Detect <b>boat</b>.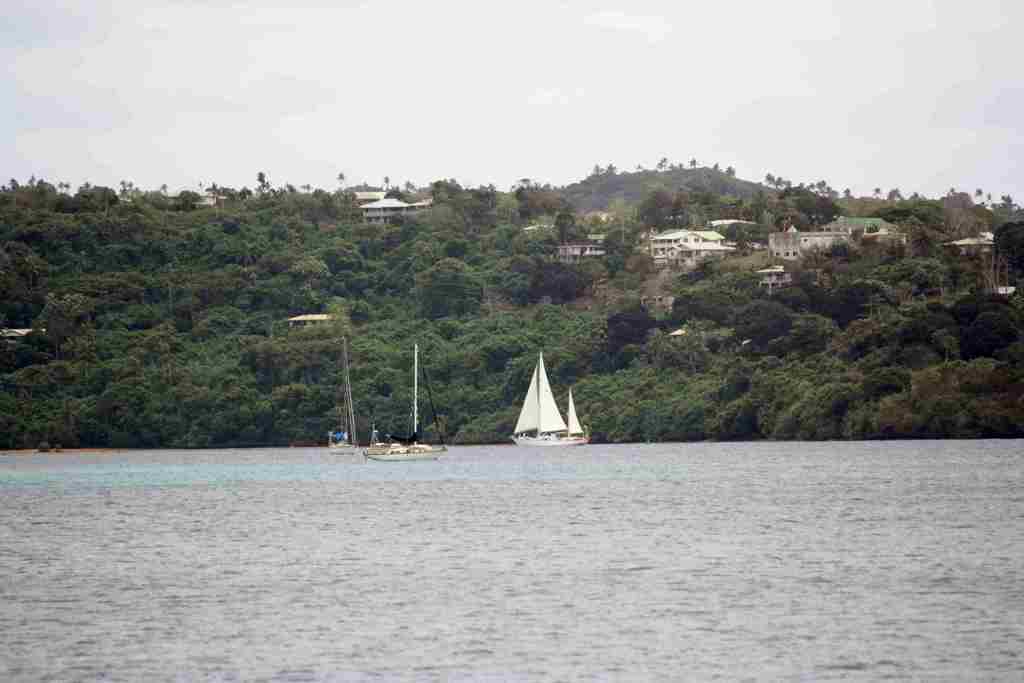
Detected at {"left": 365, "top": 345, "right": 444, "bottom": 464}.
